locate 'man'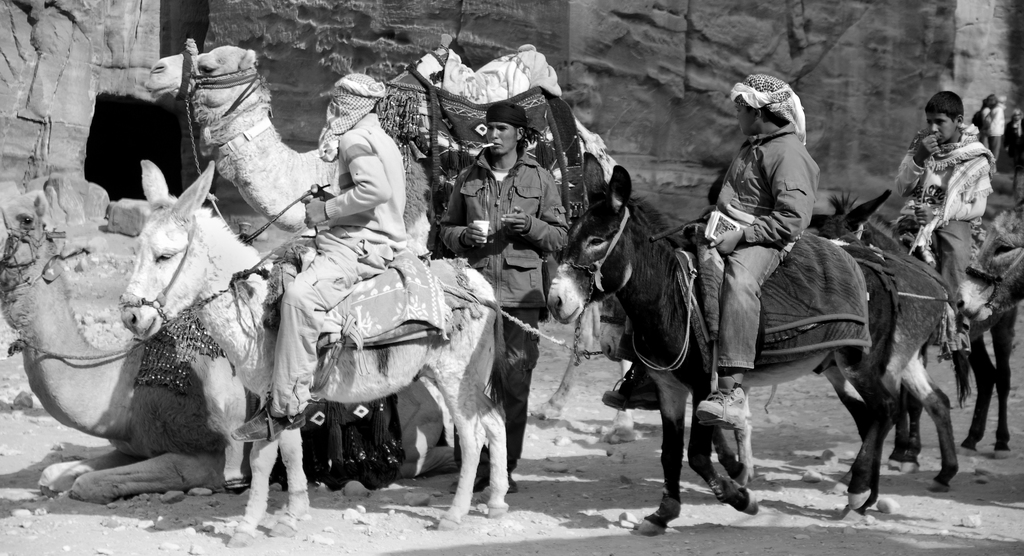
bbox=(438, 101, 571, 495)
